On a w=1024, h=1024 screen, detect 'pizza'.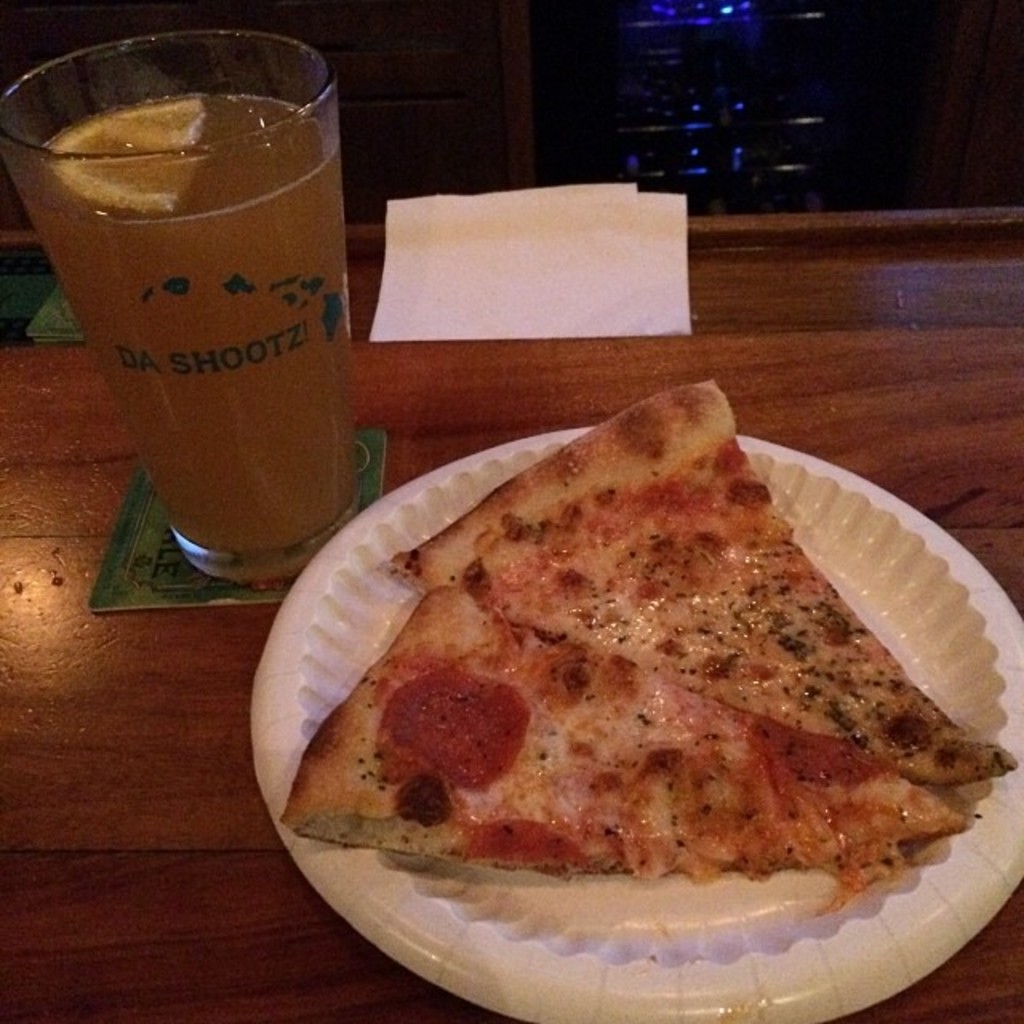
bbox=(390, 379, 1019, 786).
